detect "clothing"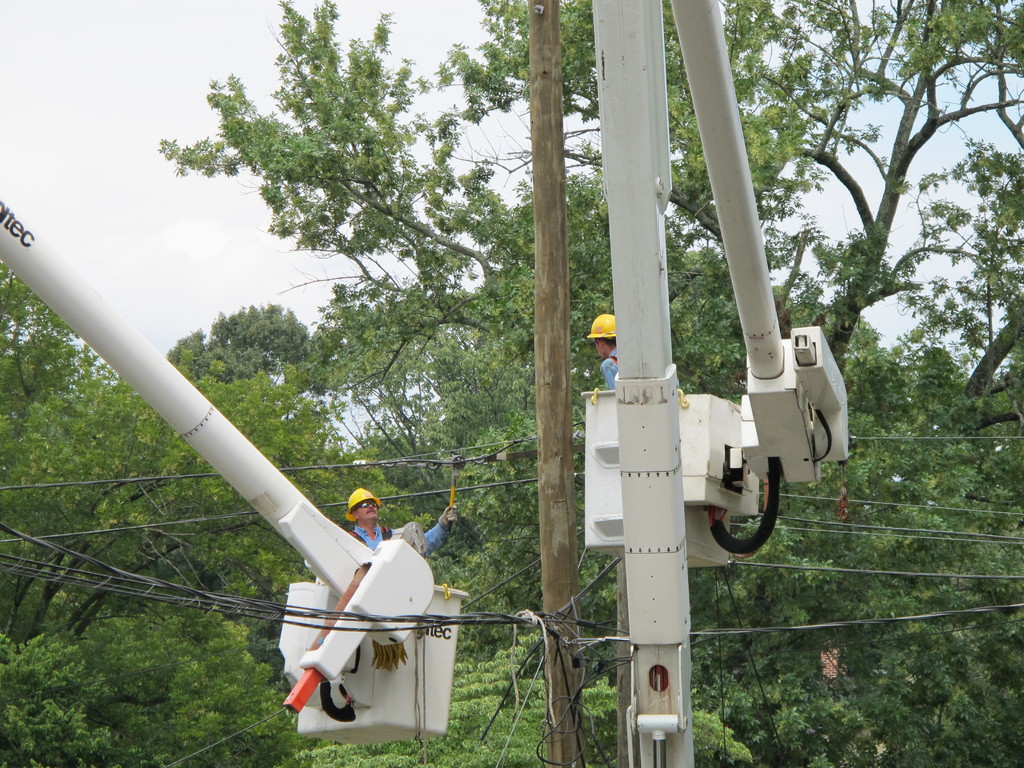
bbox(595, 345, 622, 387)
